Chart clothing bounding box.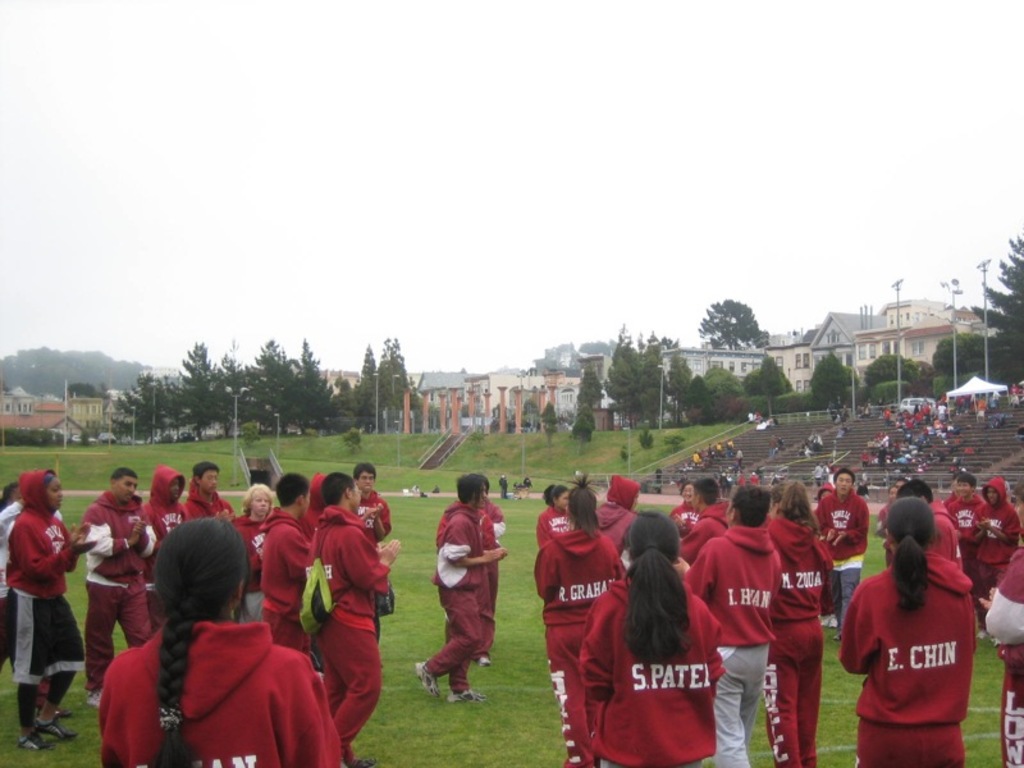
Charted: (left=426, top=503, right=486, bottom=694).
